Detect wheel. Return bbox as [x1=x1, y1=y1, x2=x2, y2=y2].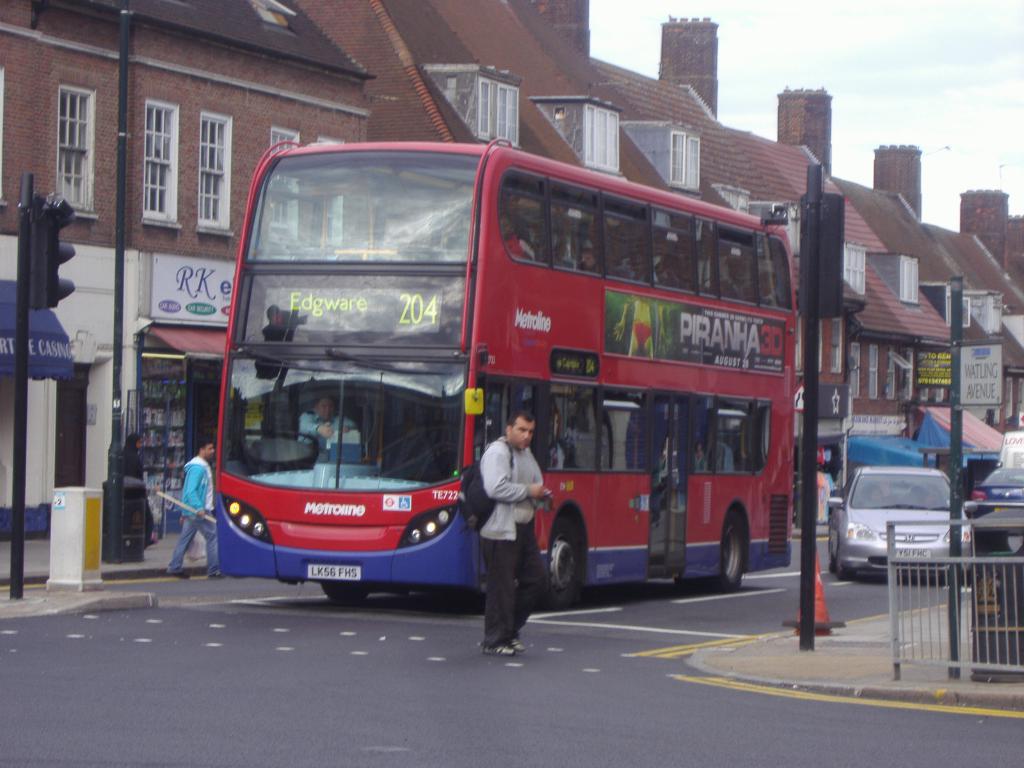
[x1=826, y1=539, x2=836, y2=572].
